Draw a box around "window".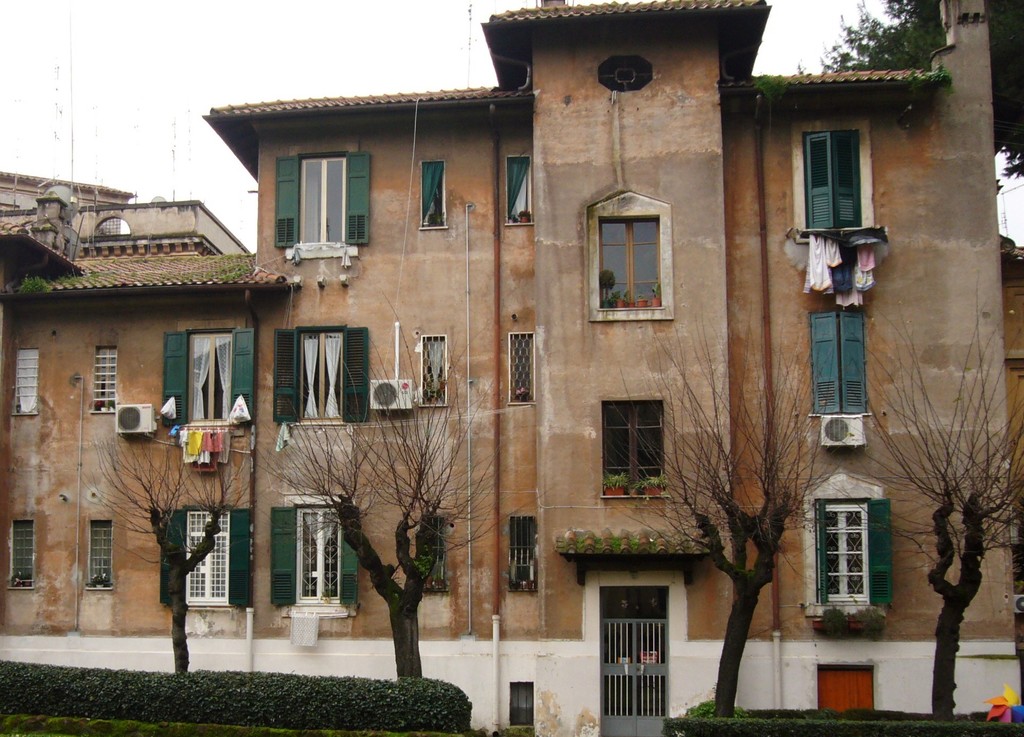
bbox=[296, 327, 341, 421].
